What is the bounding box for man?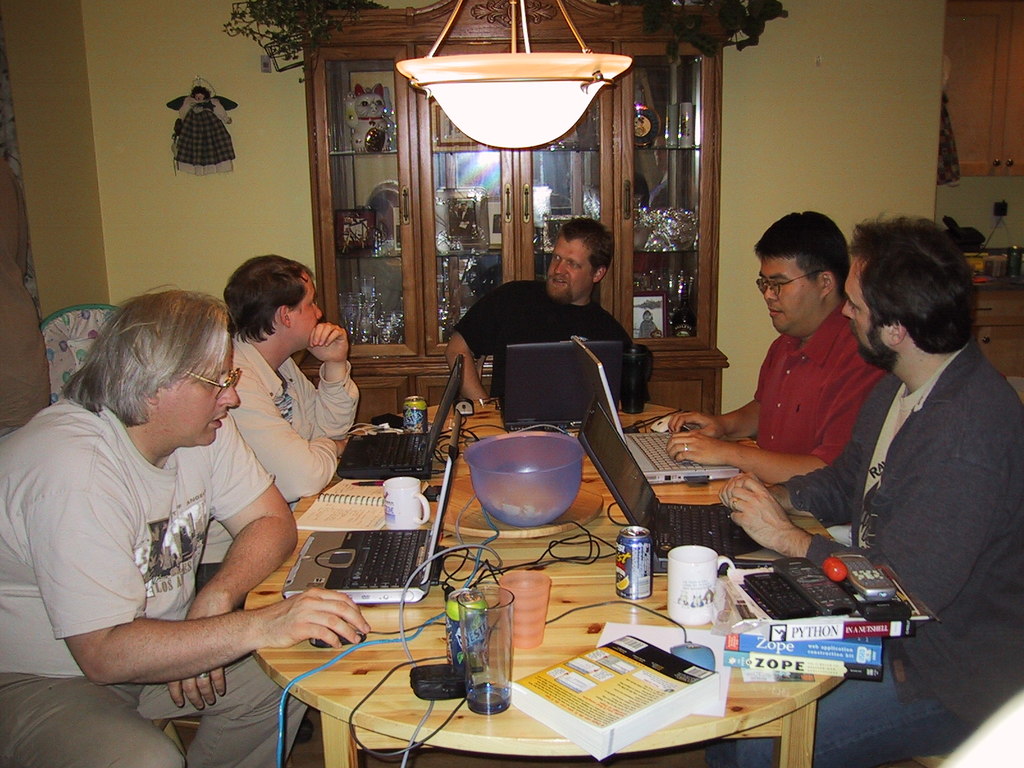
BBox(667, 205, 893, 490).
